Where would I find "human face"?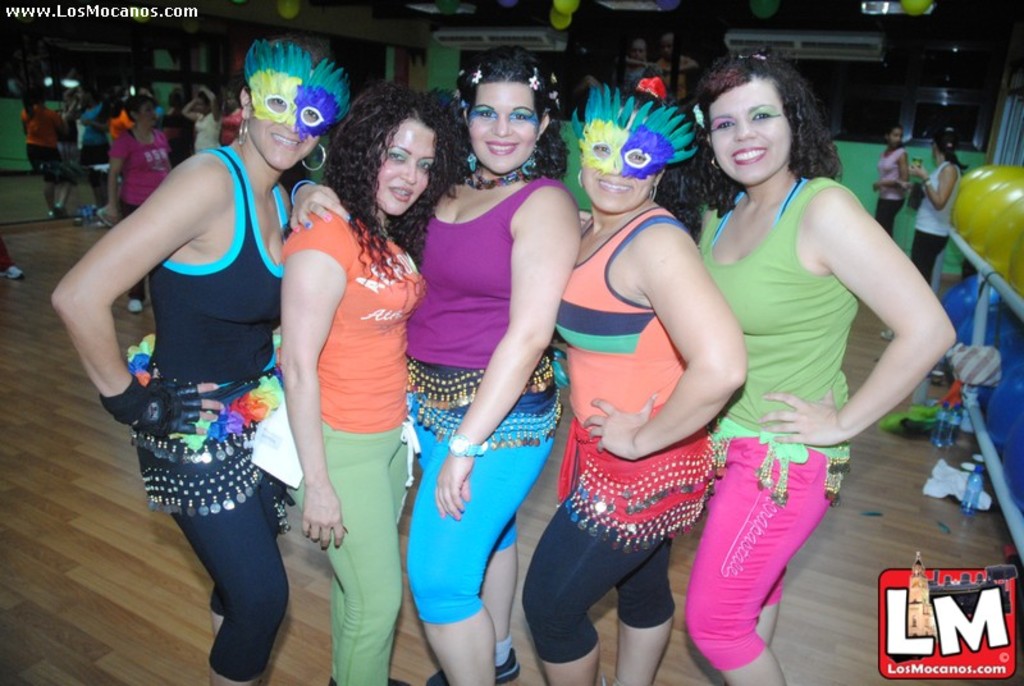
At (709,82,791,186).
